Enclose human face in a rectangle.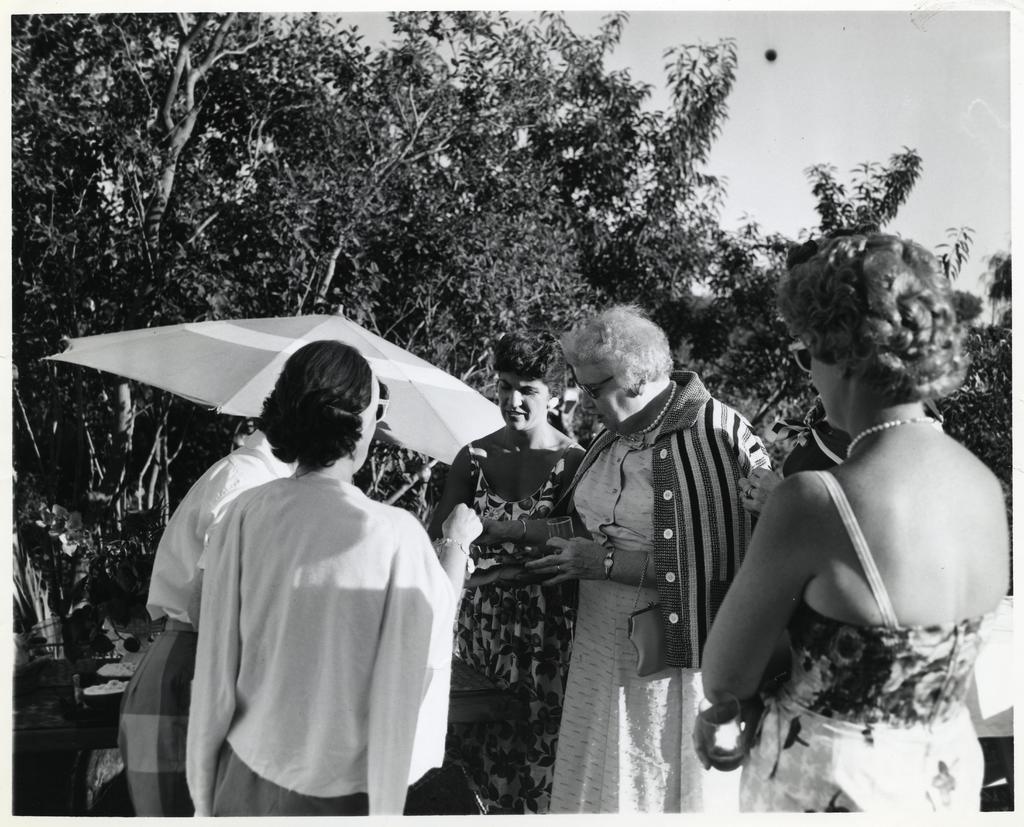
crop(804, 352, 840, 428).
